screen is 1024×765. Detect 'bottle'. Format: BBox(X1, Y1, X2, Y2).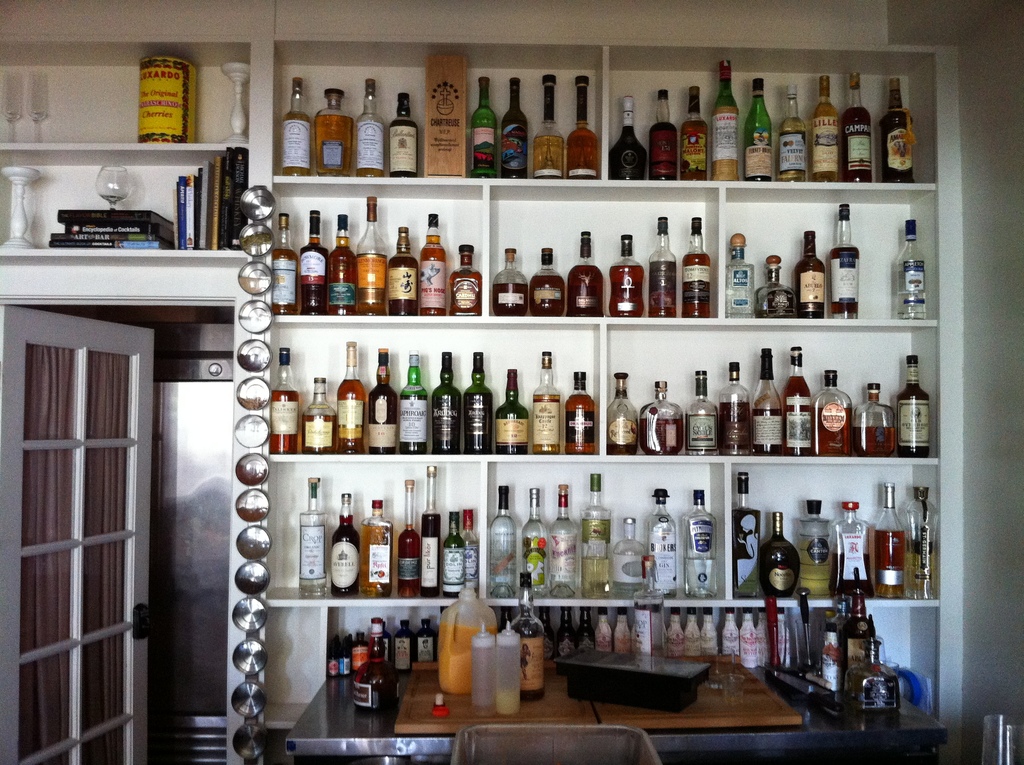
BBox(832, 583, 897, 730).
